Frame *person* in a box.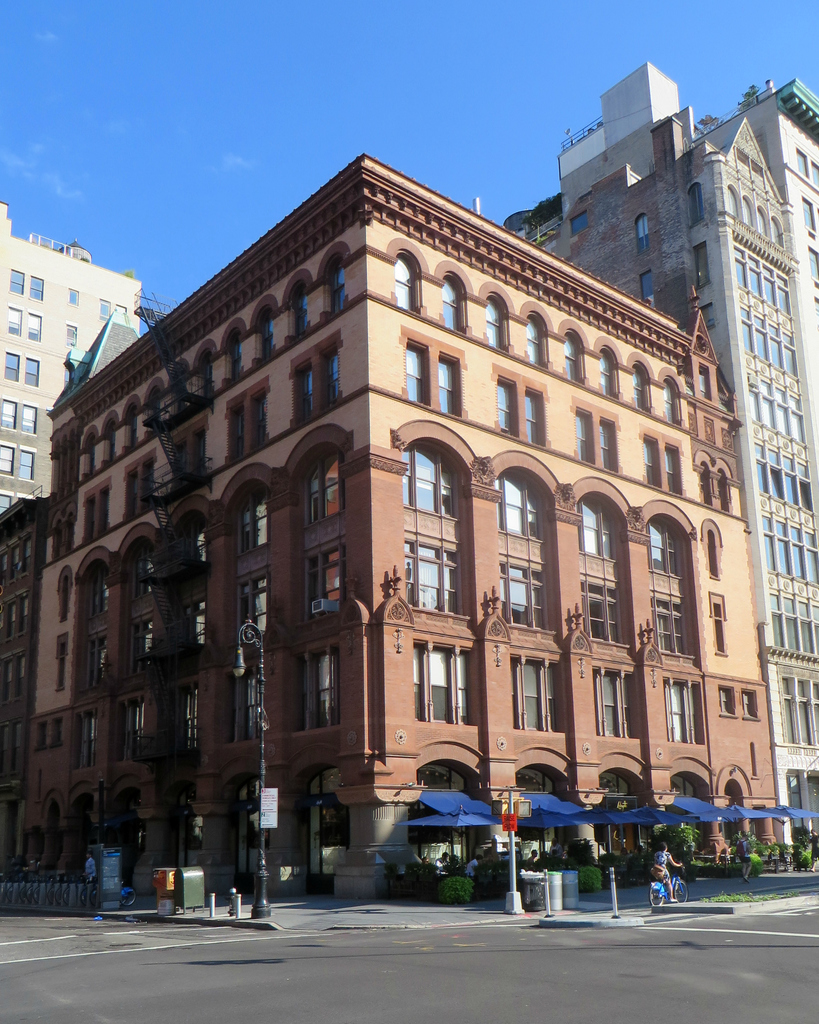
[x1=467, y1=854, x2=481, y2=873].
